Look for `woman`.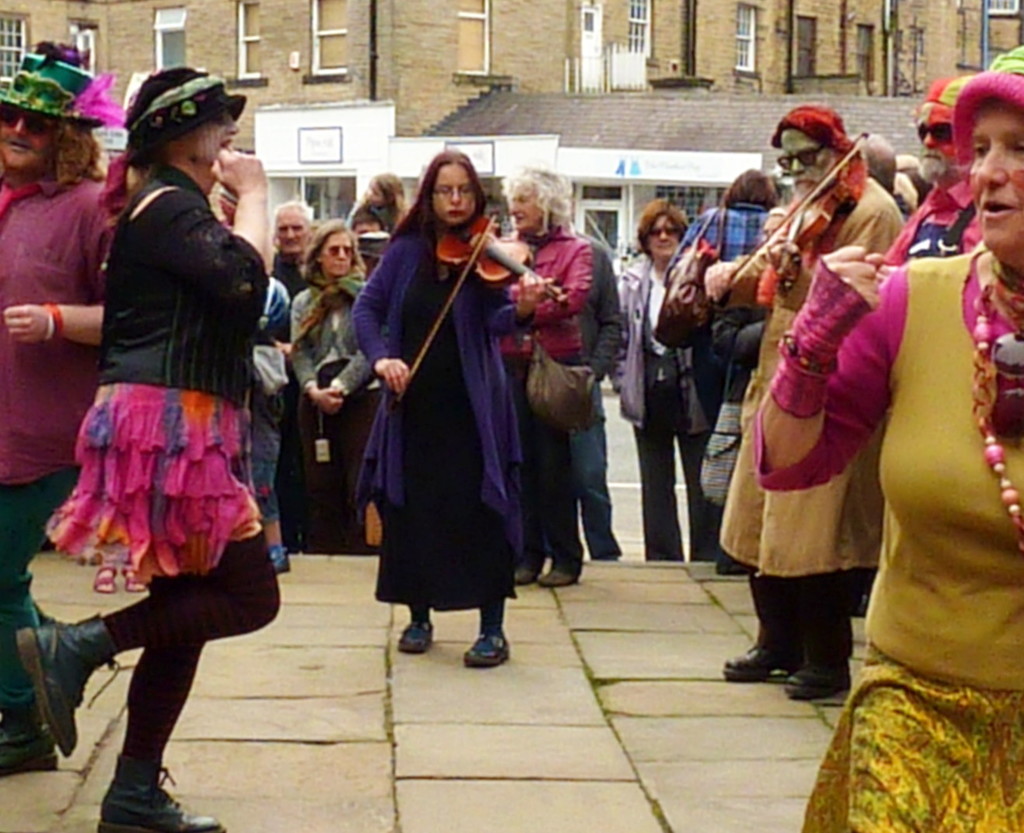
Found: locate(602, 196, 716, 568).
